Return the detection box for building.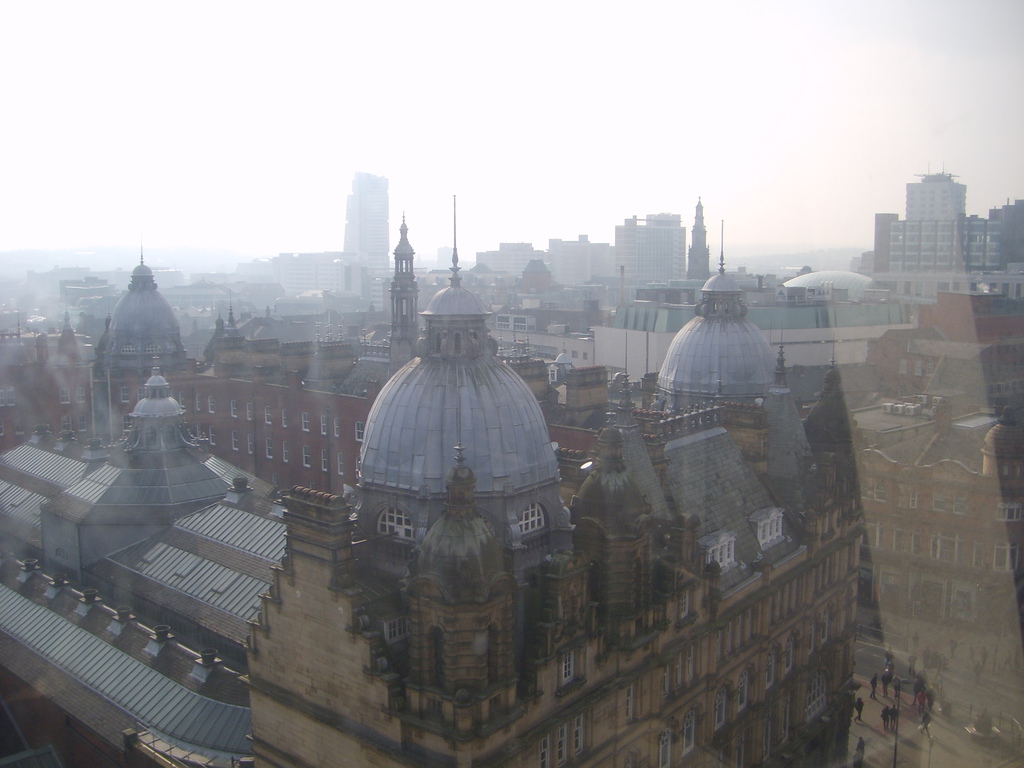
l=0, t=149, r=1023, b=767.
